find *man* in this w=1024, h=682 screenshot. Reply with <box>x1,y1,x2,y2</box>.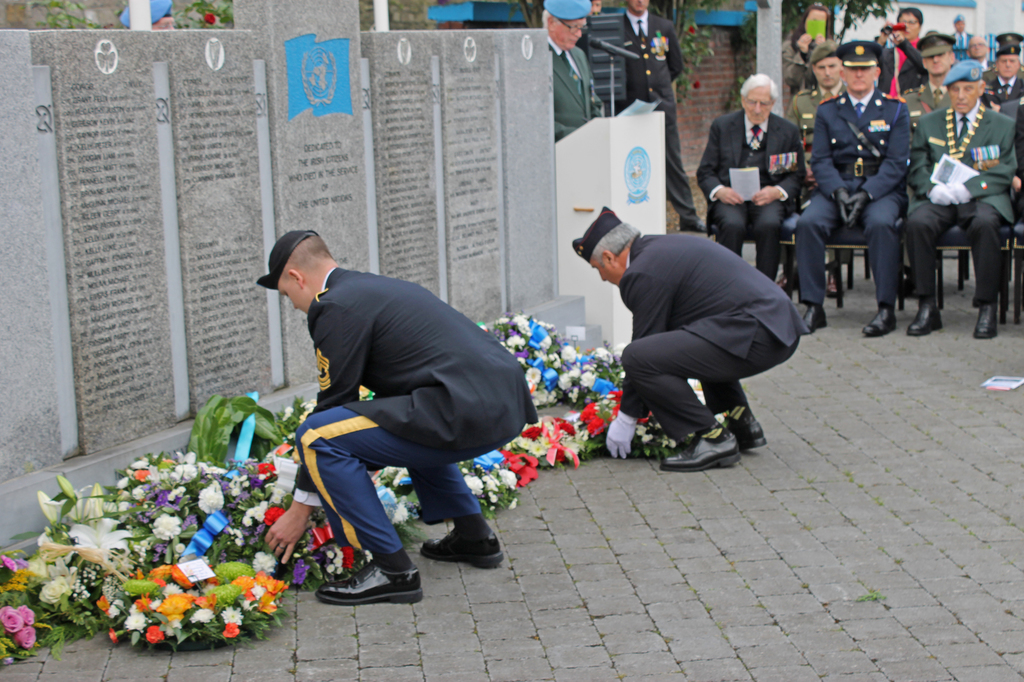
<box>692,72,811,283</box>.
